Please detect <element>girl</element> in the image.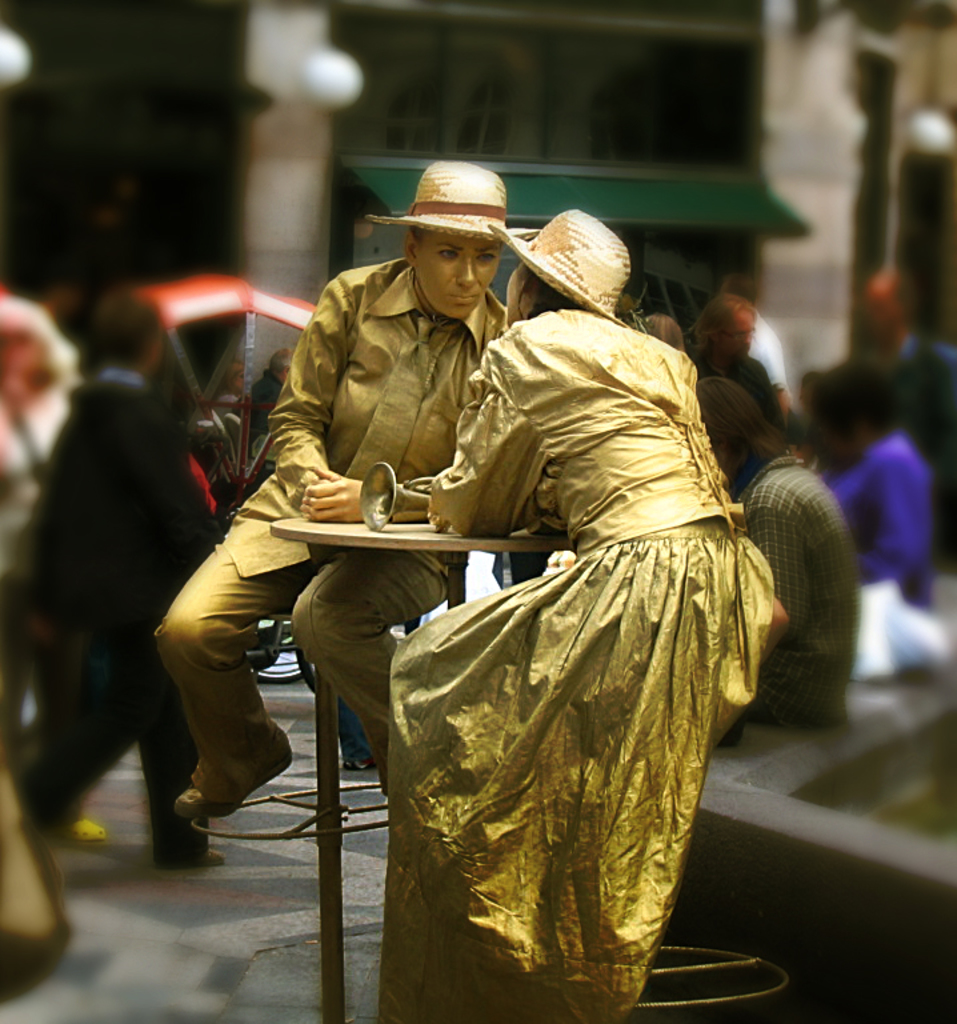
Rect(319, 235, 833, 1005).
